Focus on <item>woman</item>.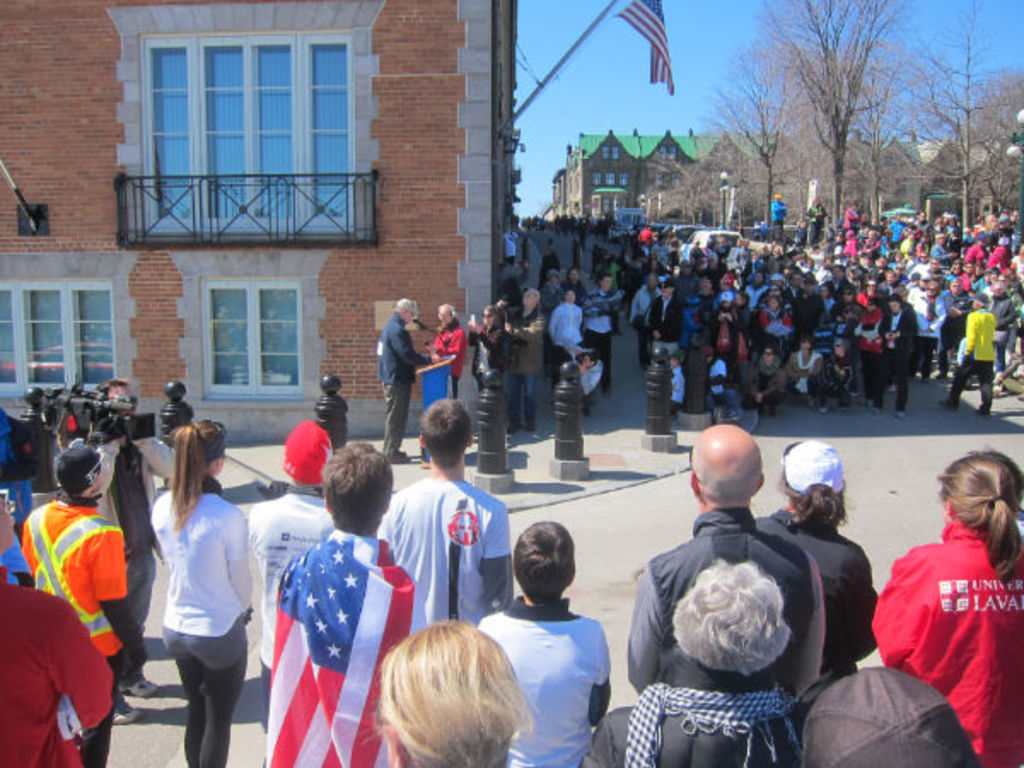
Focused at [left=986, top=278, right=1017, bottom=386].
